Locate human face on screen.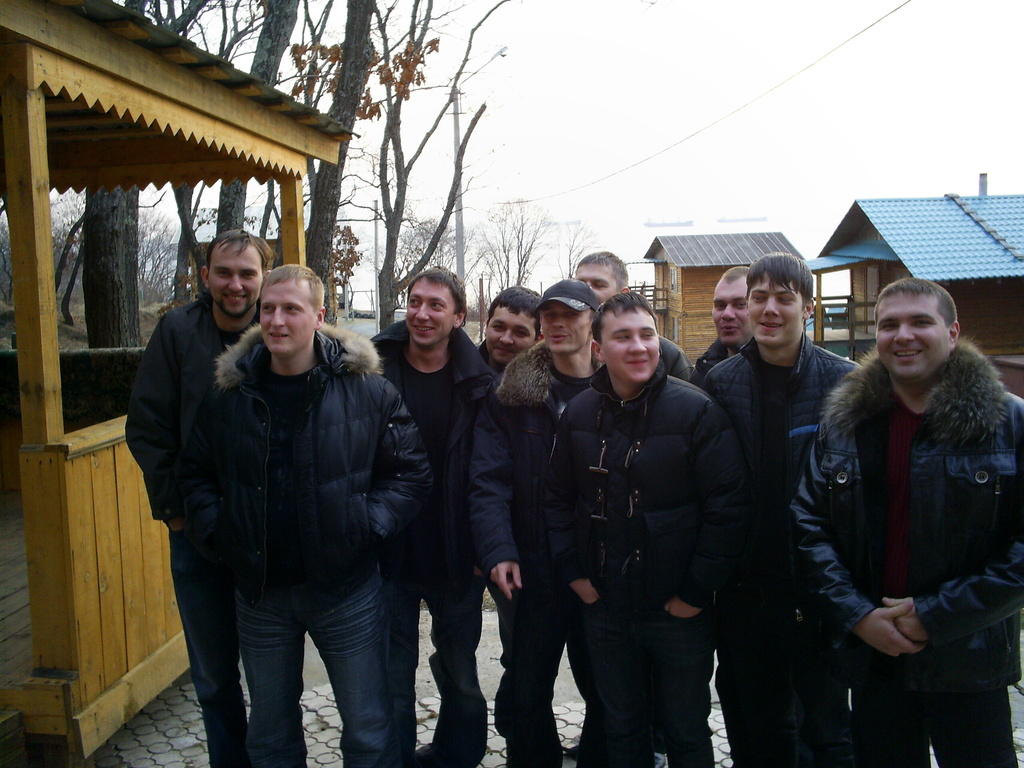
On screen at 205 238 263 315.
